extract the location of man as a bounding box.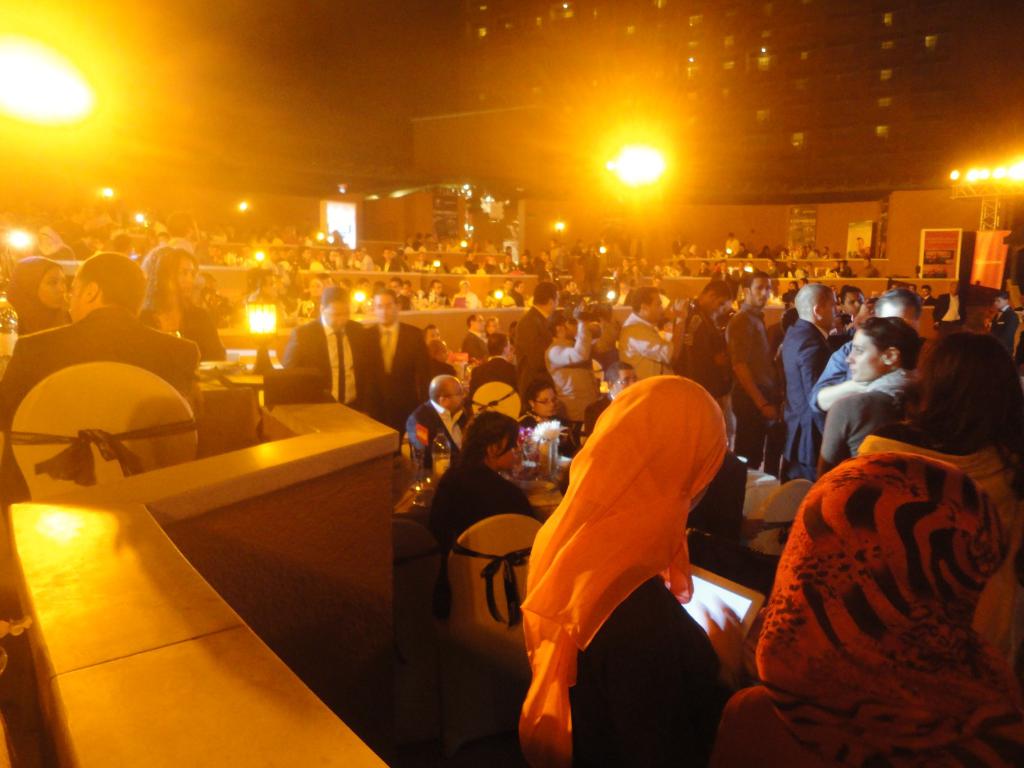
l=461, t=312, r=492, b=360.
